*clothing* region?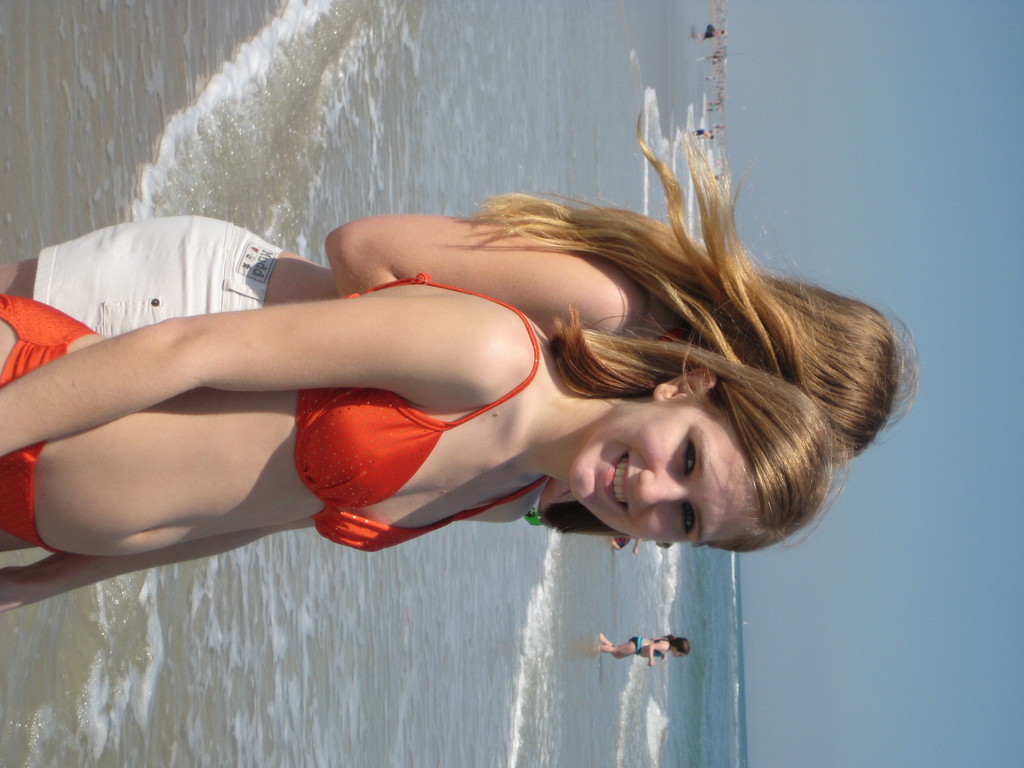
629, 630, 643, 662
